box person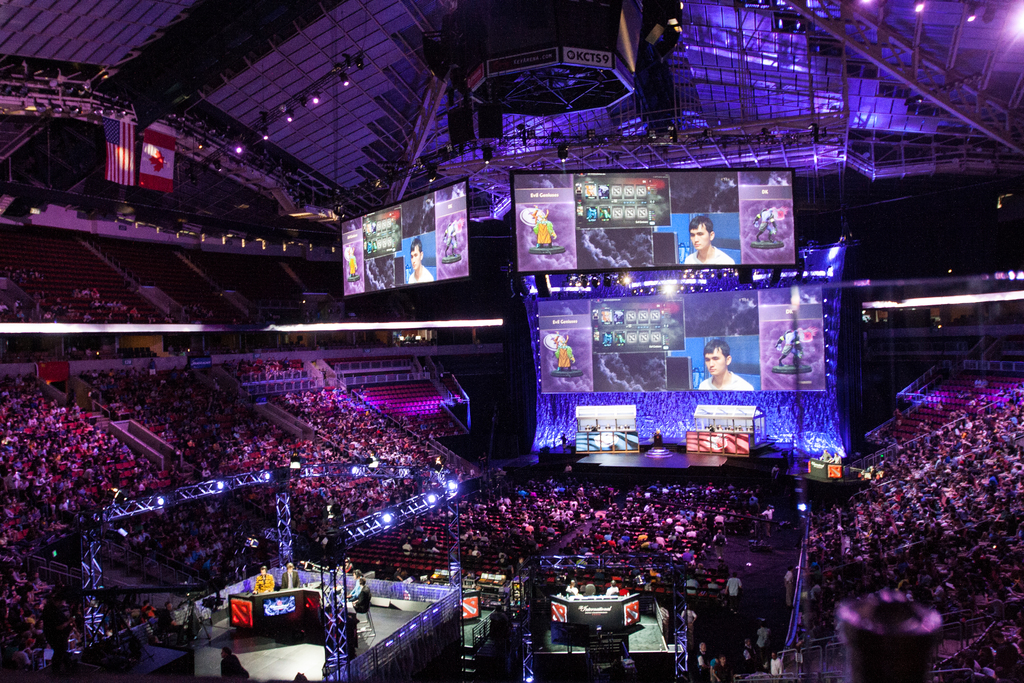
{"x1": 220, "y1": 642, "x2": 252, "y2": 682}
